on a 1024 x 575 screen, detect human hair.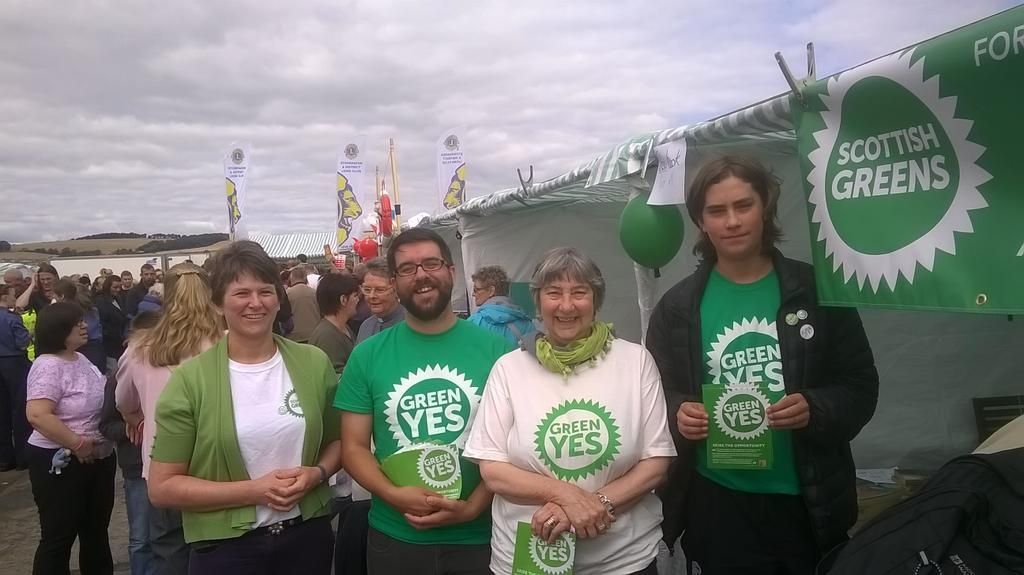
region(141, 262, 154, 274).
